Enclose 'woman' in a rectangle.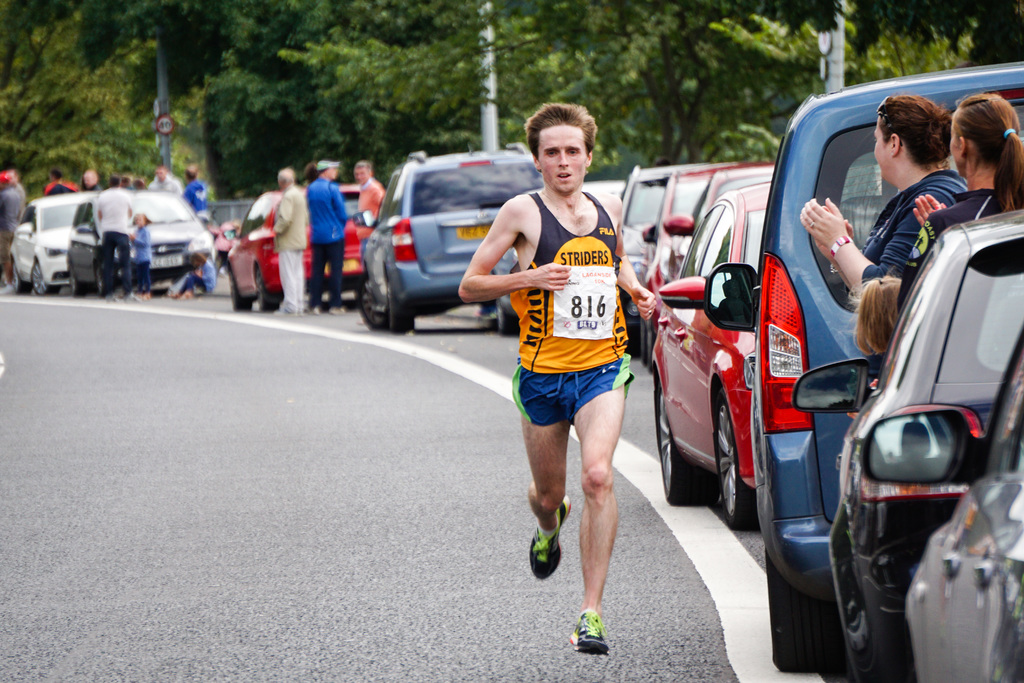
798 95 972 286.
